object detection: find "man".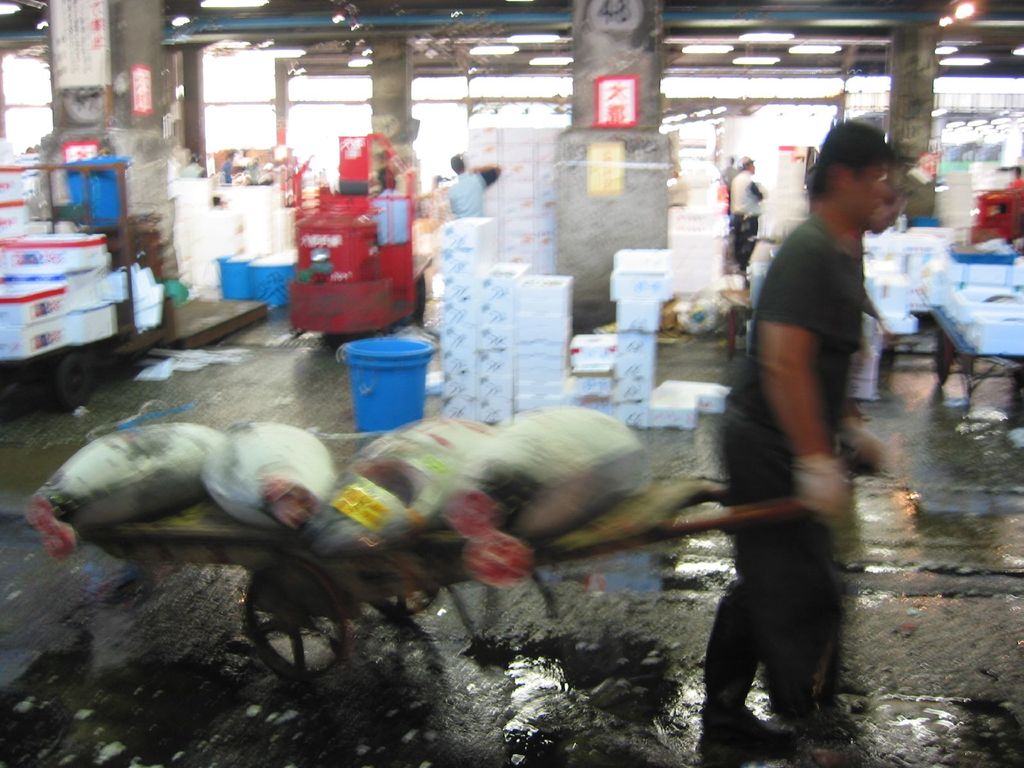
[x1=706, y1=122, x2=922, y2=746].
